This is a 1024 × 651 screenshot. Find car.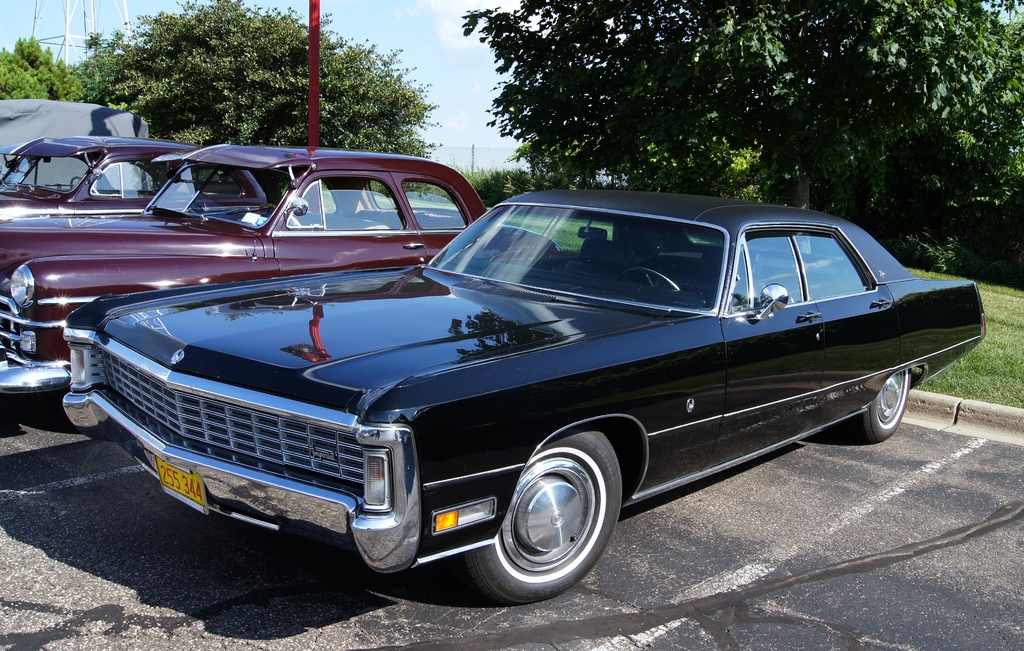
Bounding box: bbox=(0, 135, 555, 397).
